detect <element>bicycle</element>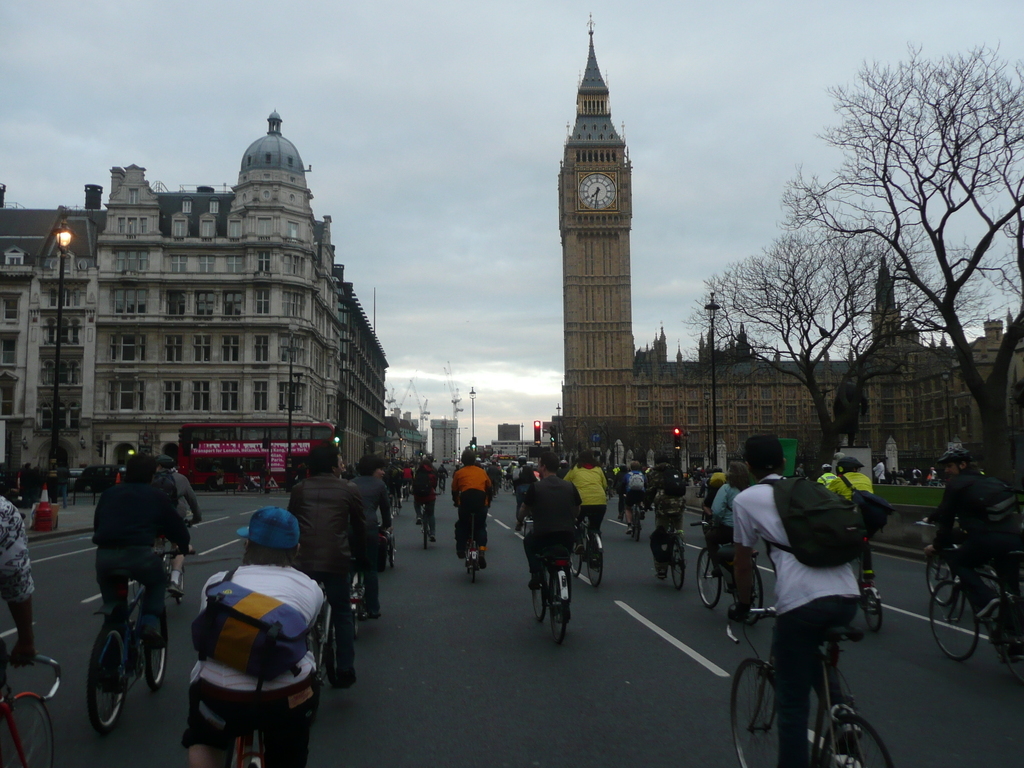
<bbox>923, 571, 1023, 694</bbox>
